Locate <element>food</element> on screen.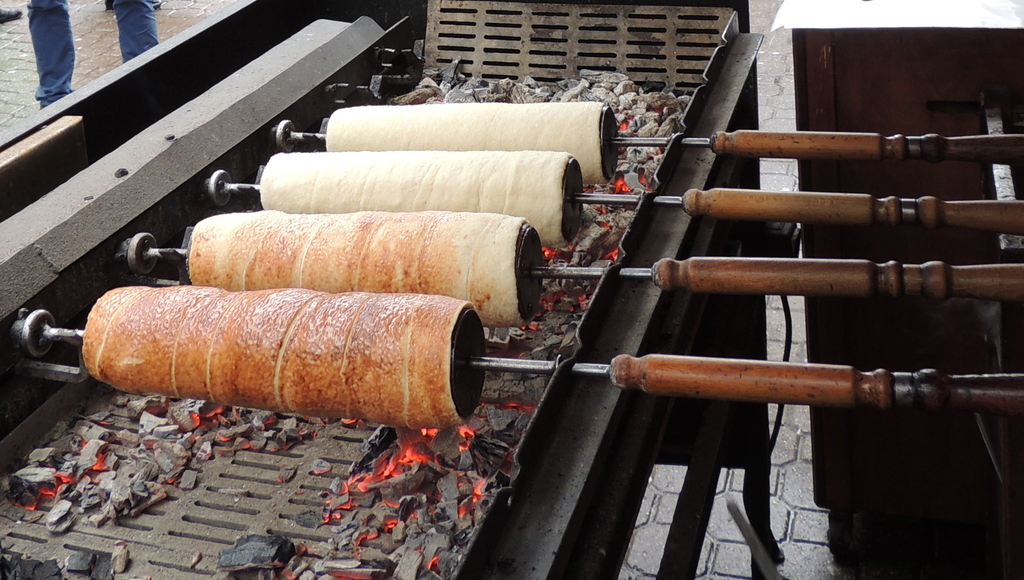
On screen at 182, 213, 558, 326.
